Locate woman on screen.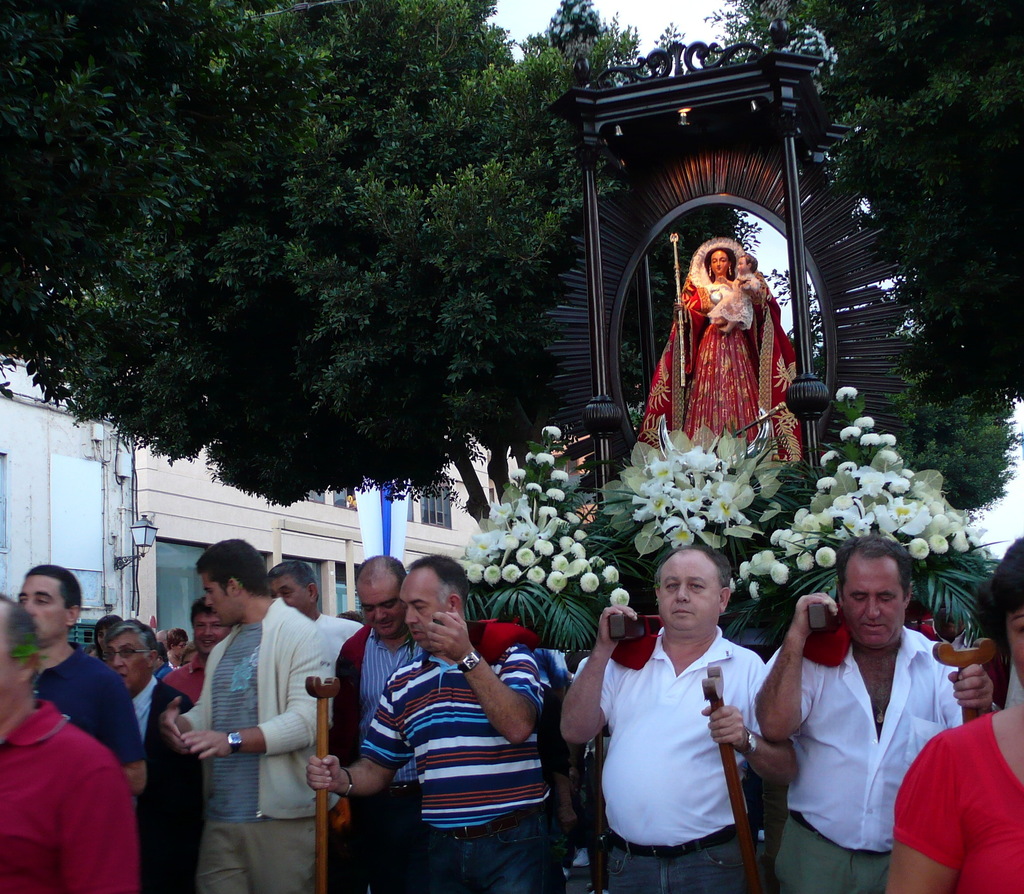
On screen at [x1=88, y1=614, x2=125, y2=662].
